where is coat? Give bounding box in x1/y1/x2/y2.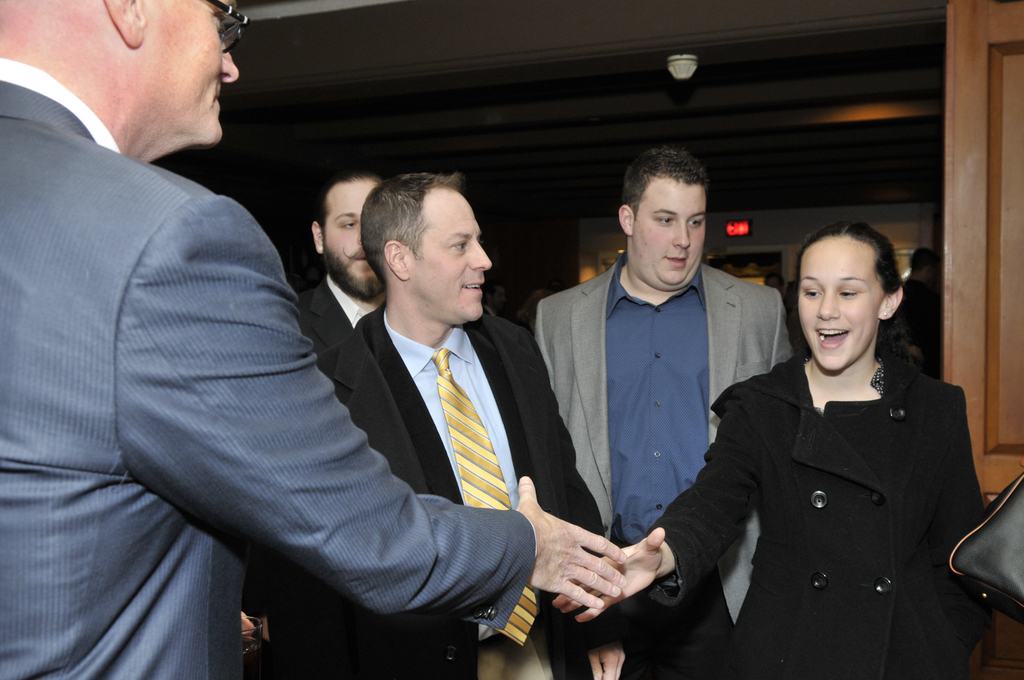
350/311/600/679.
